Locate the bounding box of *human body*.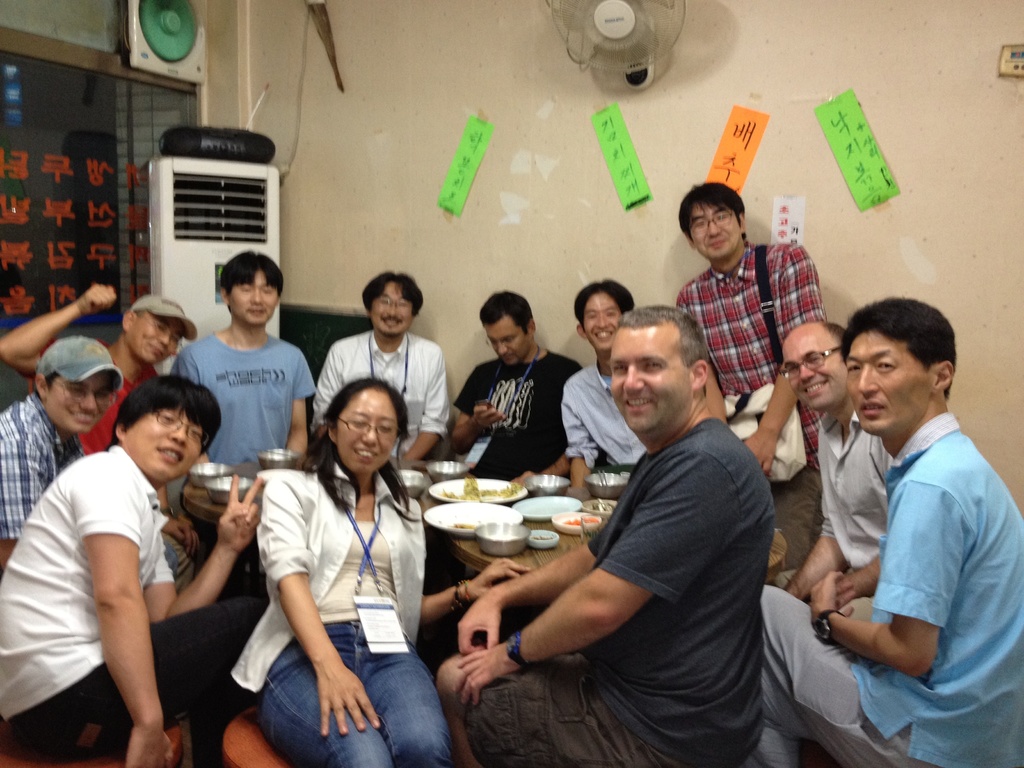
Bounding box: locate(0, 339, 119, 560).
